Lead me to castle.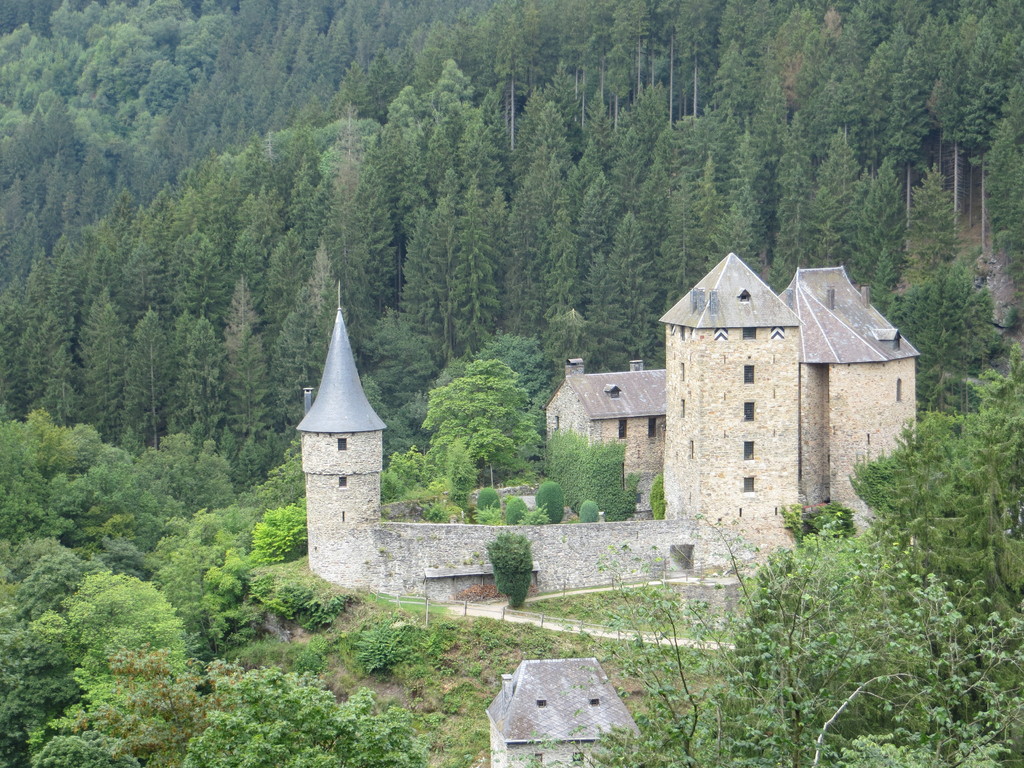
Lead to left=293, top=271, right=689, bottom=610.
